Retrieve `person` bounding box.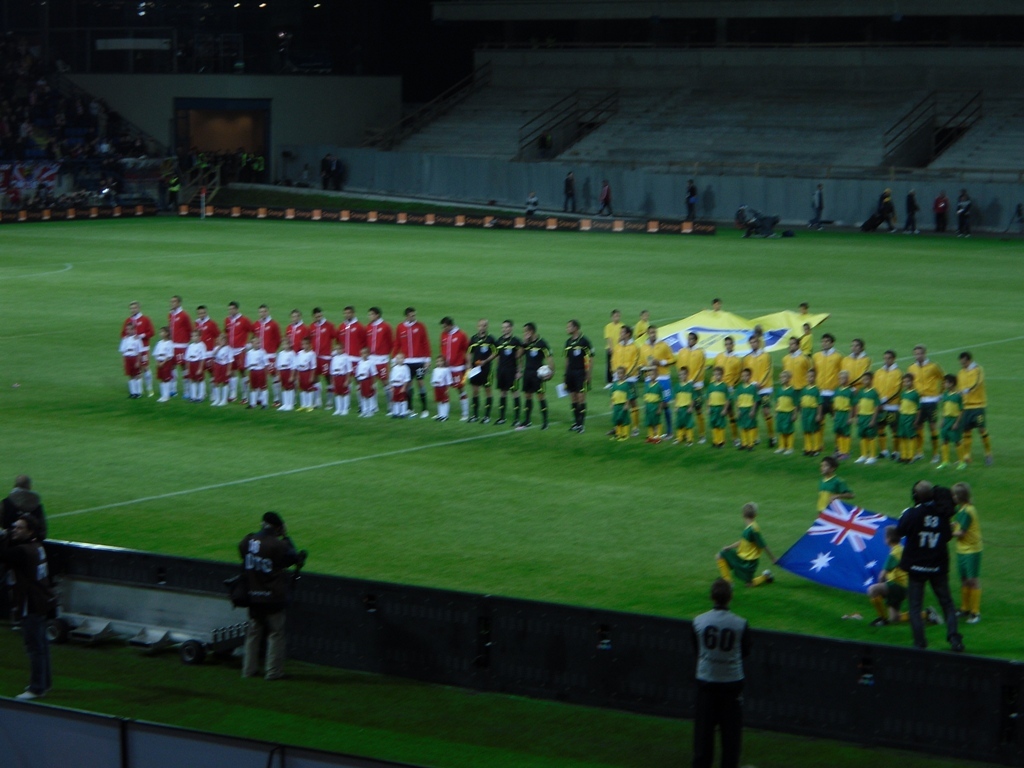
Bounding box: select_region(903, 375, 923, 463).
